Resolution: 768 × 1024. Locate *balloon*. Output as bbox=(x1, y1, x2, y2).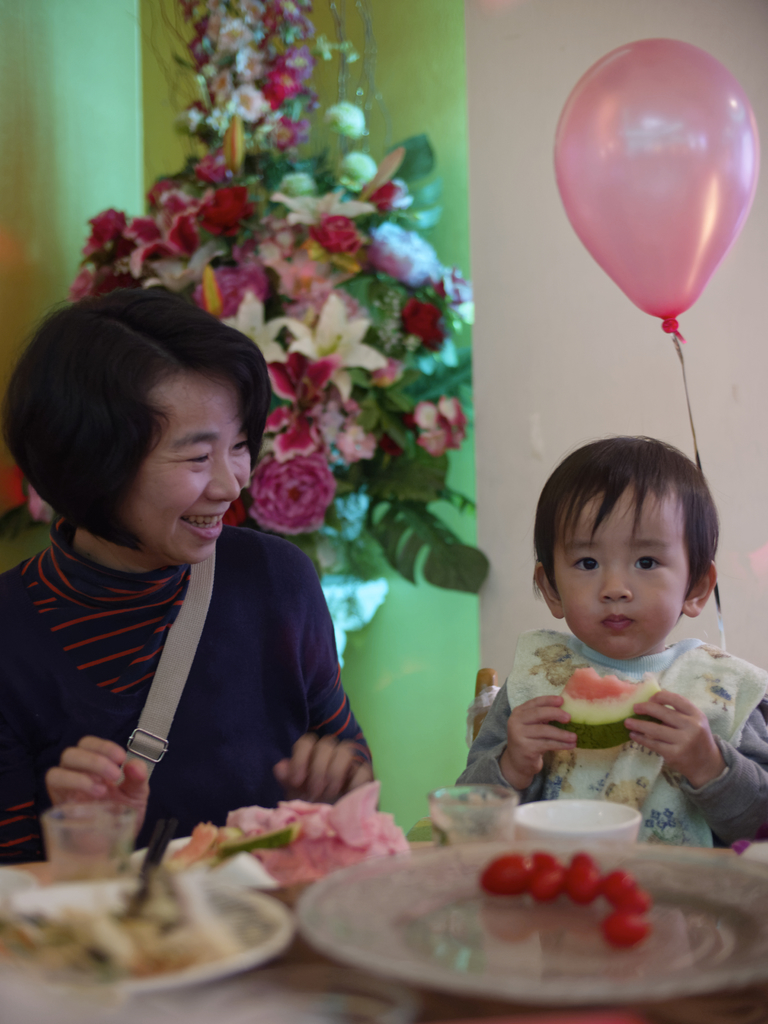
bbox=(555, 37, 763, 330).
